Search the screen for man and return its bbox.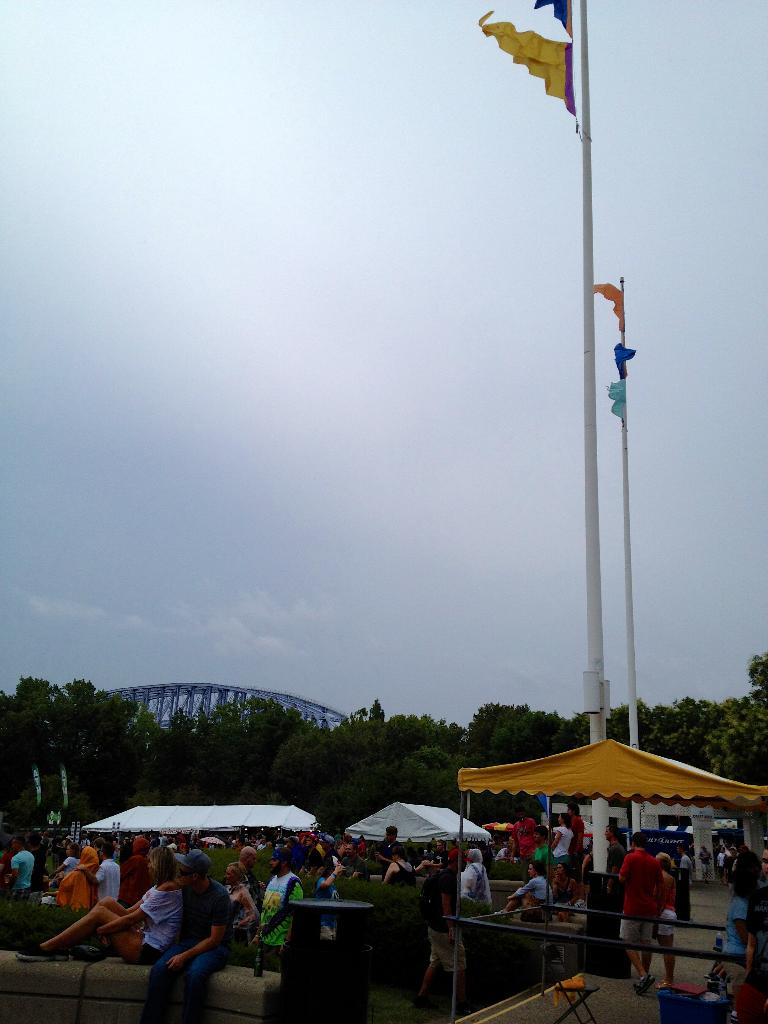
Found: <box>725,838,760,922</box>.
